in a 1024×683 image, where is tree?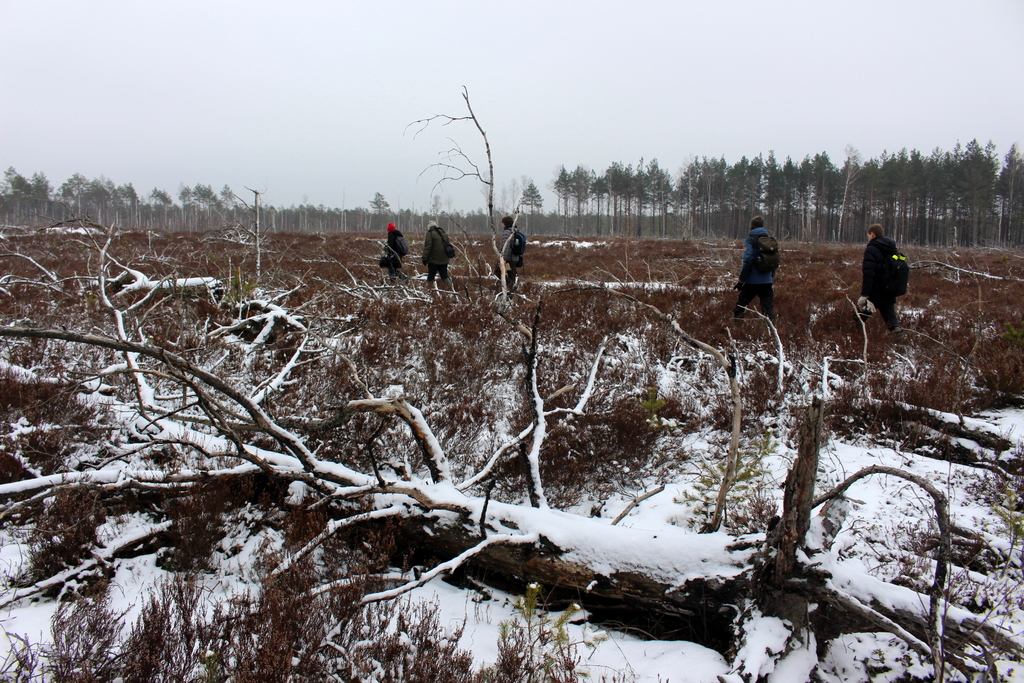
rect(367, 188, 395, 226).
